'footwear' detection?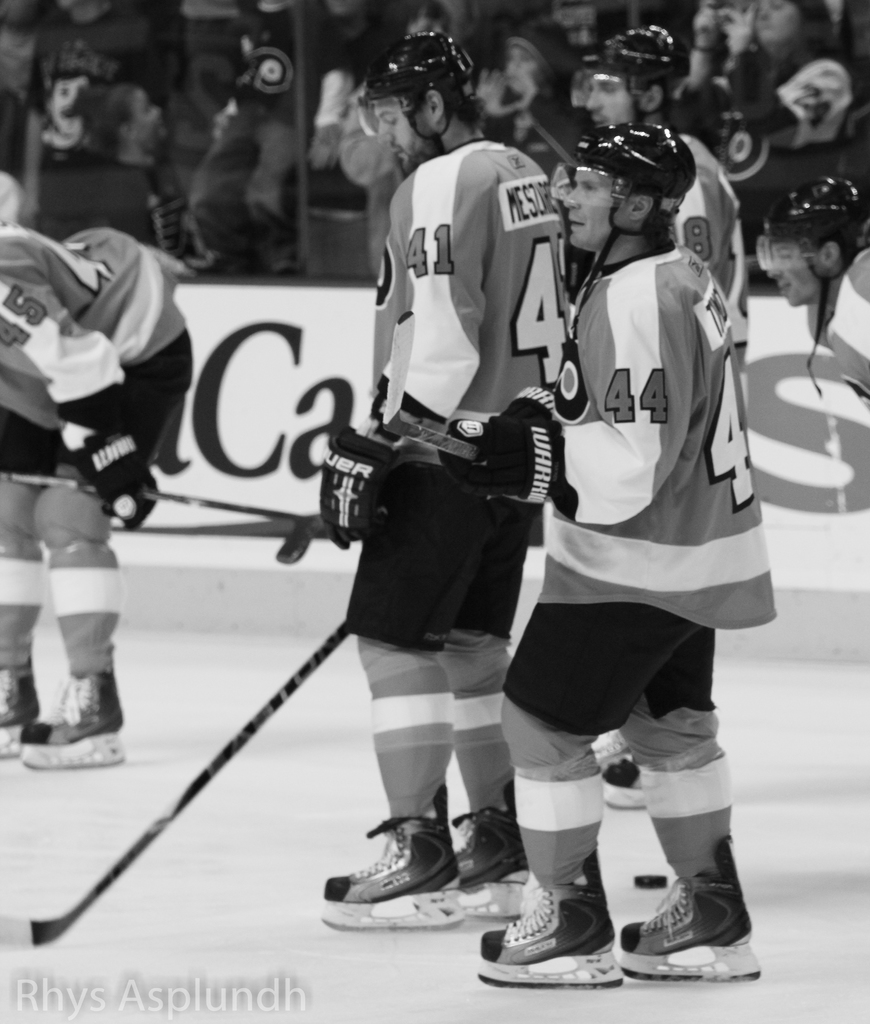
318/785/466/939
